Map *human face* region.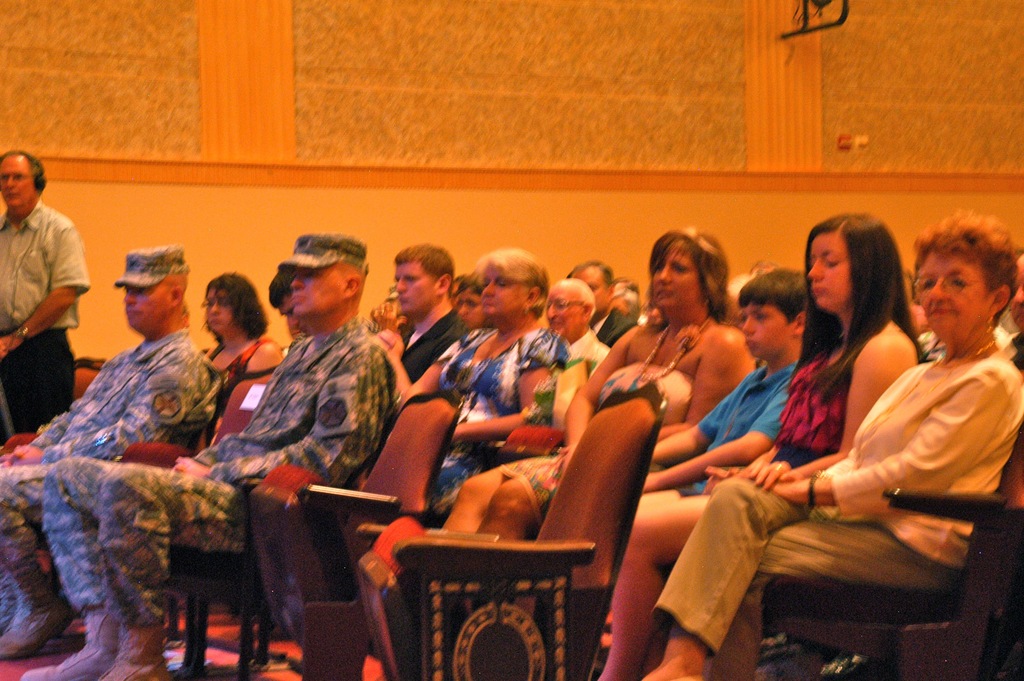
Mapped to [left=205, top=288, right=230, bottom=334].
